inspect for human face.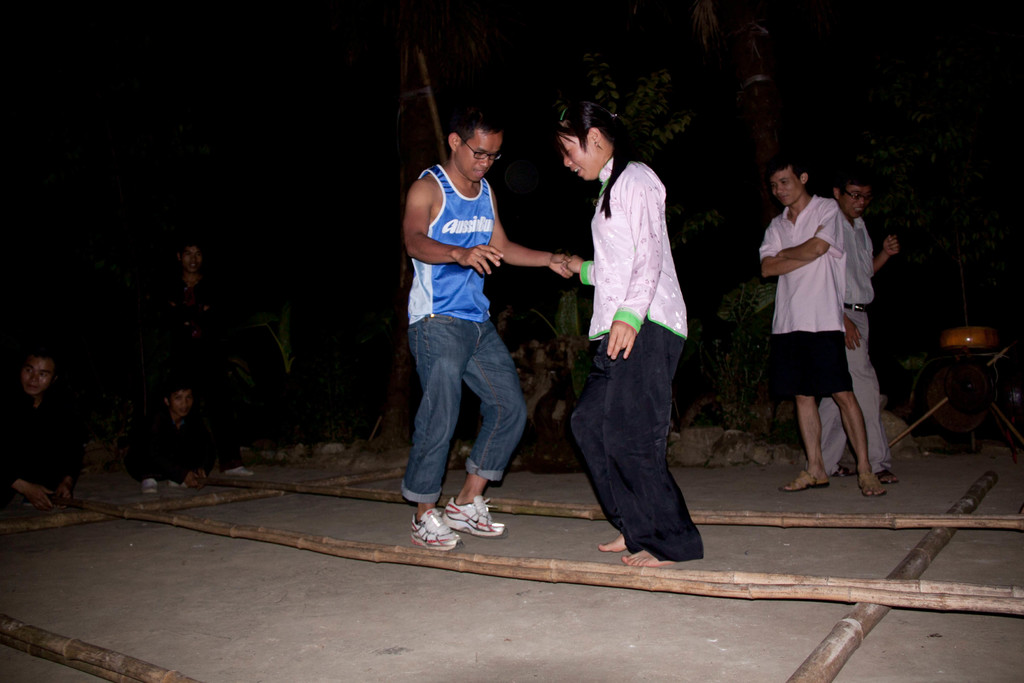
Inspection: [16, 350, 50, 400].
